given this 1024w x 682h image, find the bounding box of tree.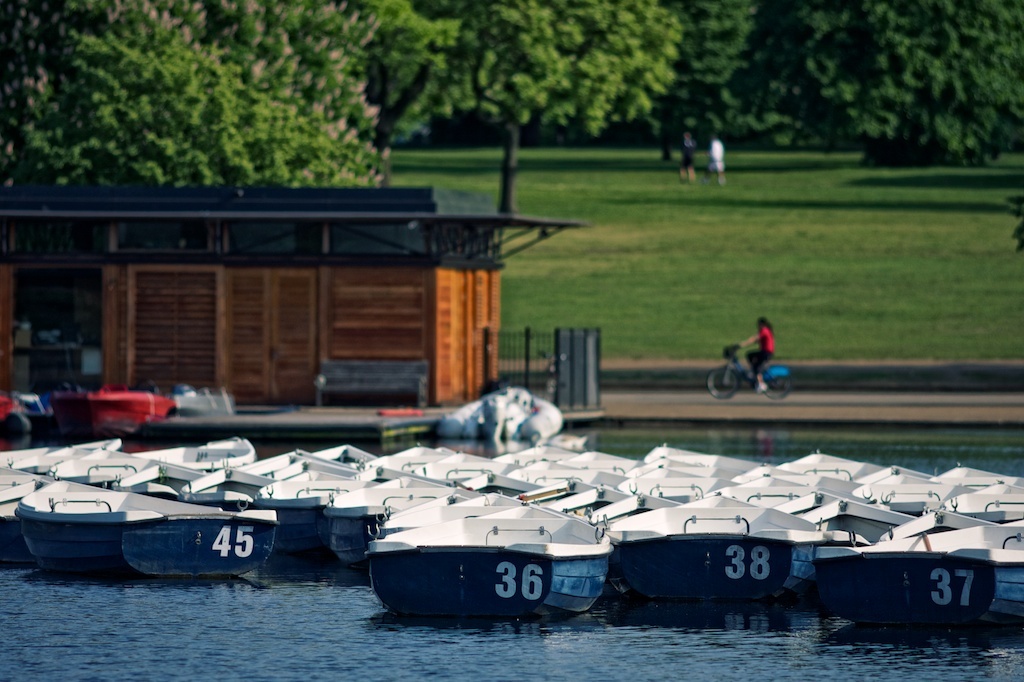
797/0/1023/170.
